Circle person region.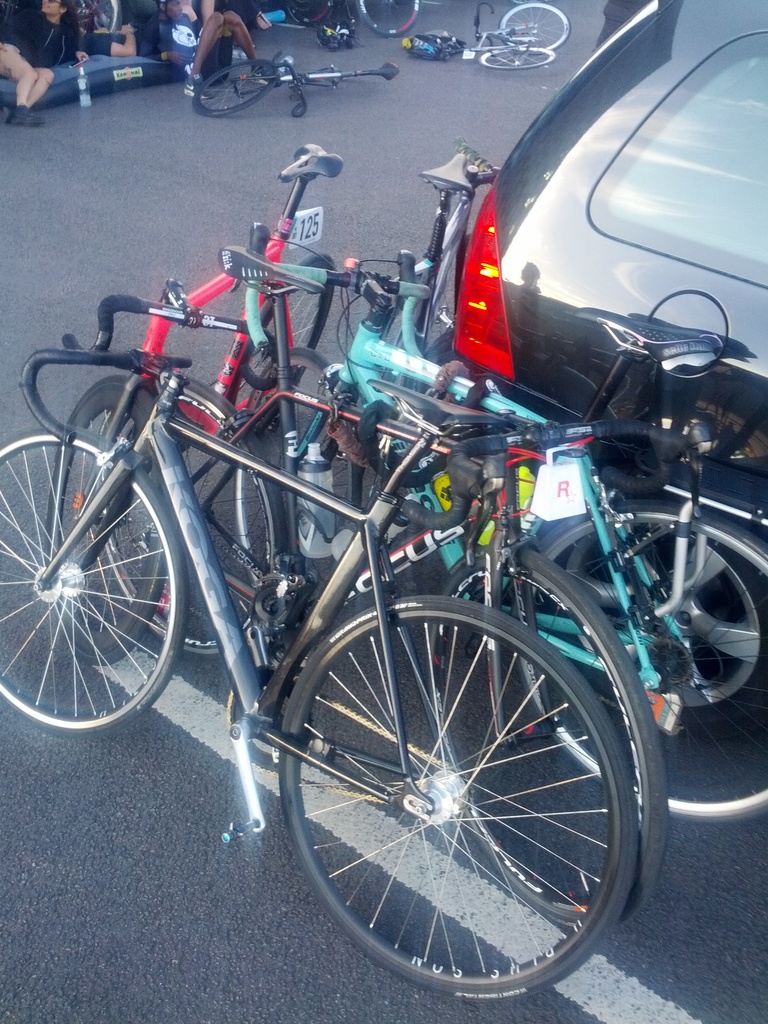
Region: [x1=72, y1=0, x2=163, y2=56].
